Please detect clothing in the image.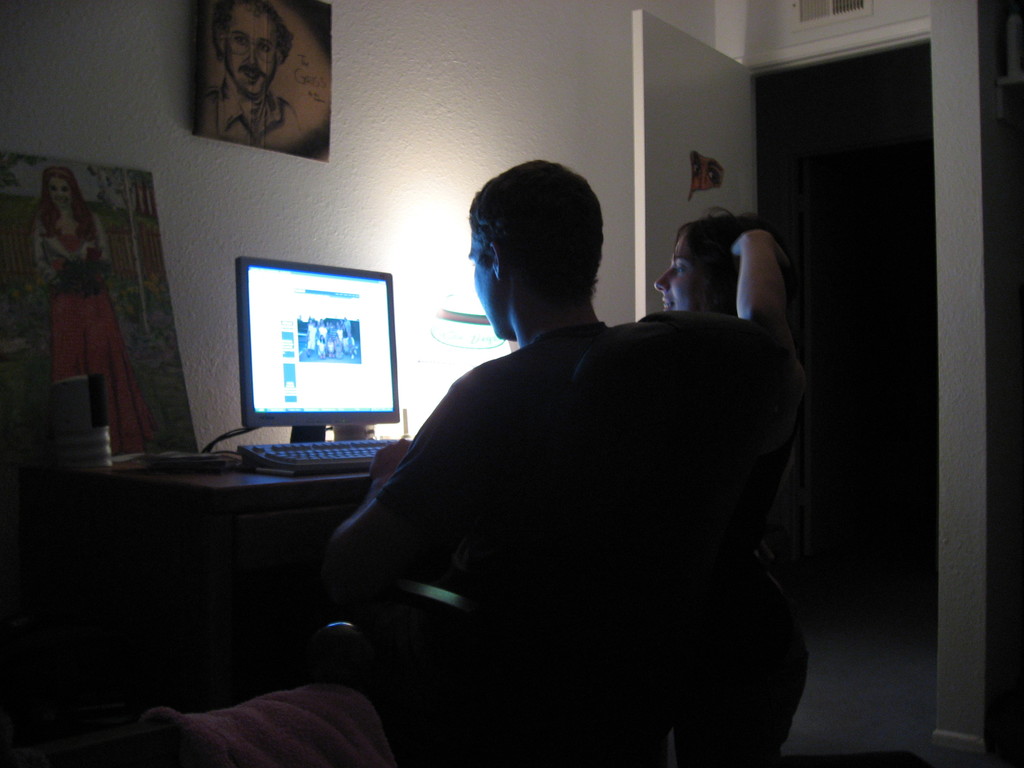
select_region(320, 246, 799, 767).
